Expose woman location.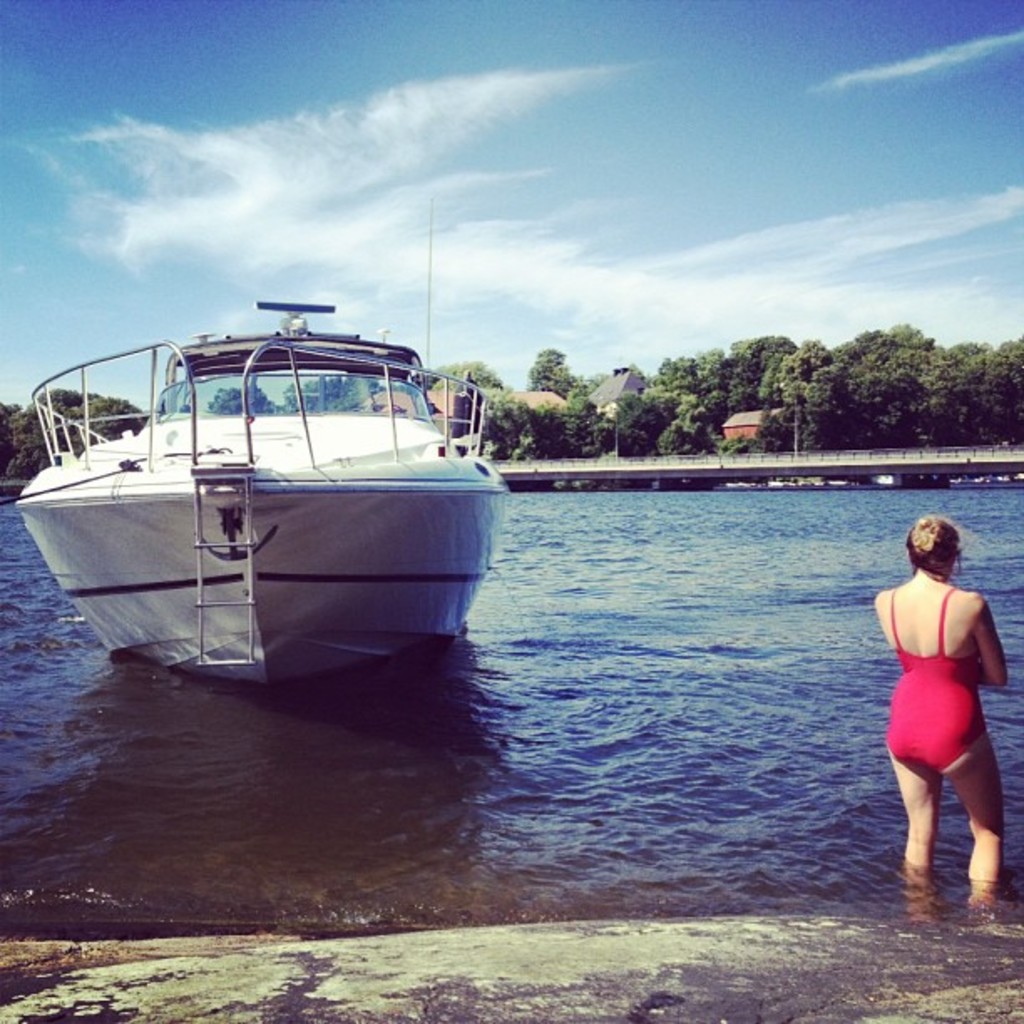
Exposed at [870,504,1012,900].
